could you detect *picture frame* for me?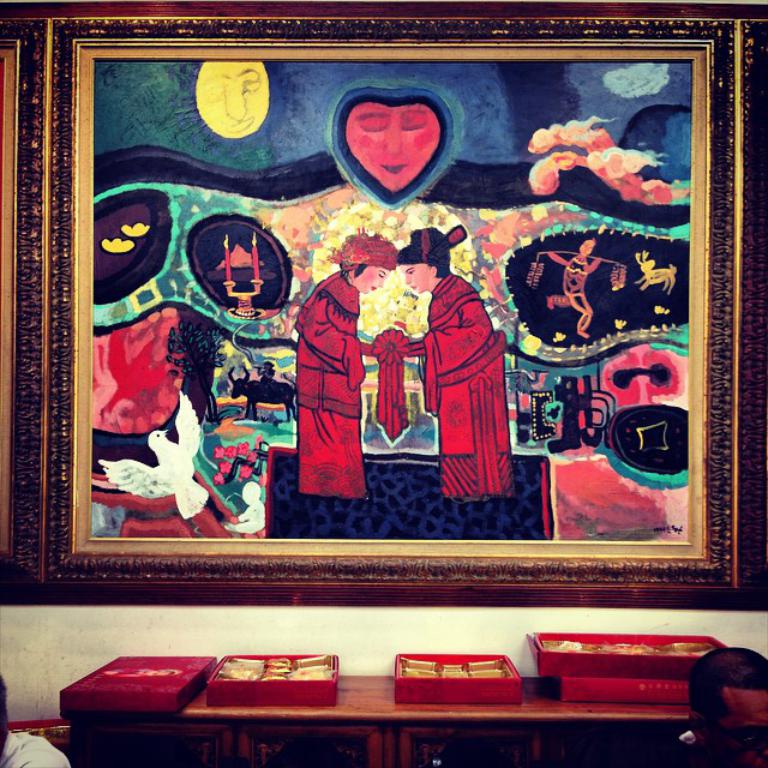
Detection result: (40, 16, 740, 608).
